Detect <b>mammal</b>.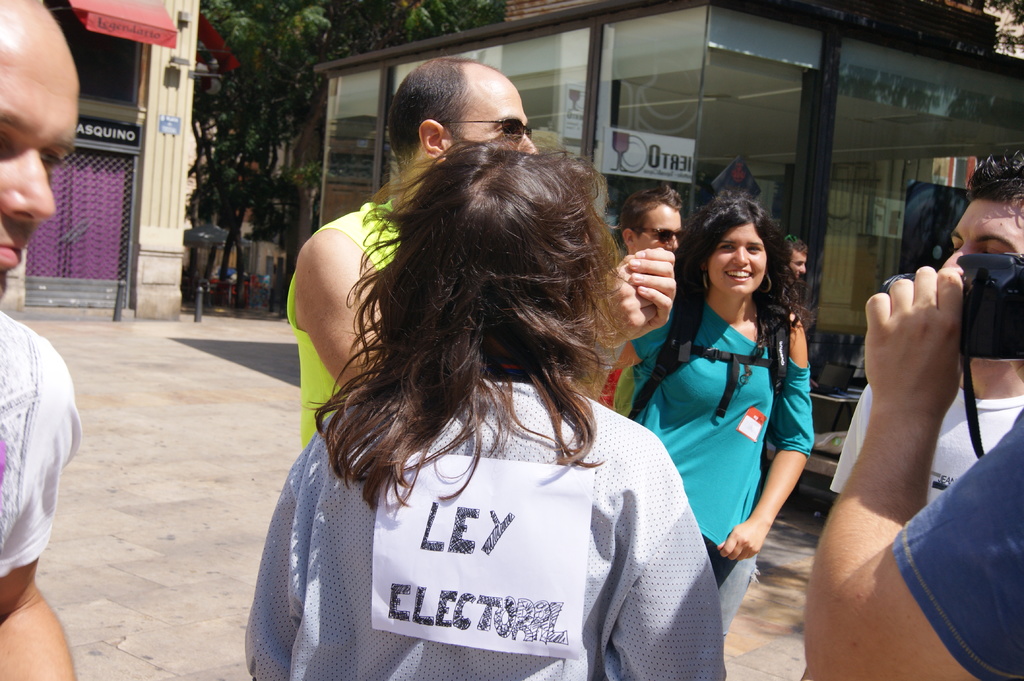
Detected at (x1=620, y1=186, x2=812, y2=633).
